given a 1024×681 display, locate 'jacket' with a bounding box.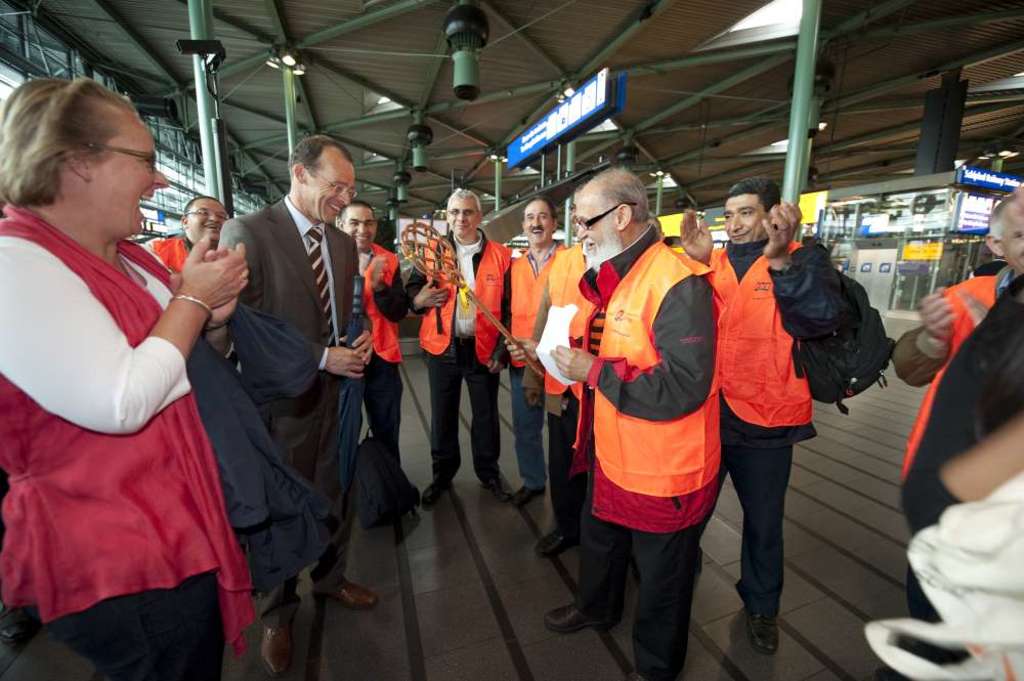
Located: <bbox>584, 193, 740, 495</bbox>.
